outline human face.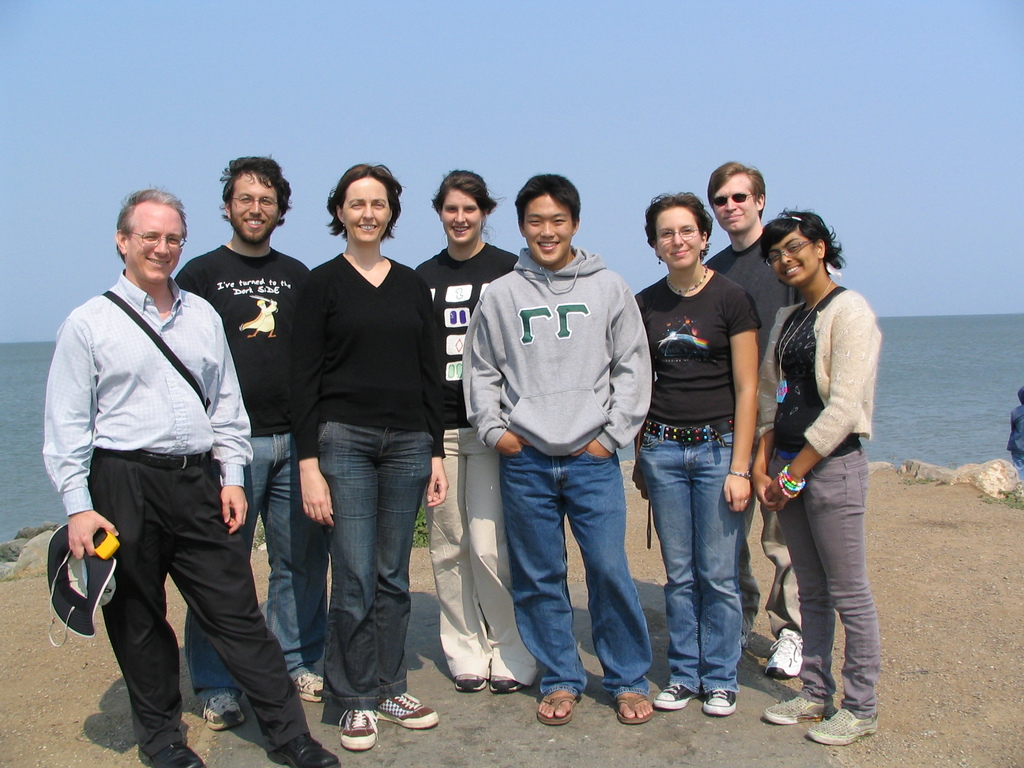
Outline: left=774, top=236, right=819, bottom=284.
